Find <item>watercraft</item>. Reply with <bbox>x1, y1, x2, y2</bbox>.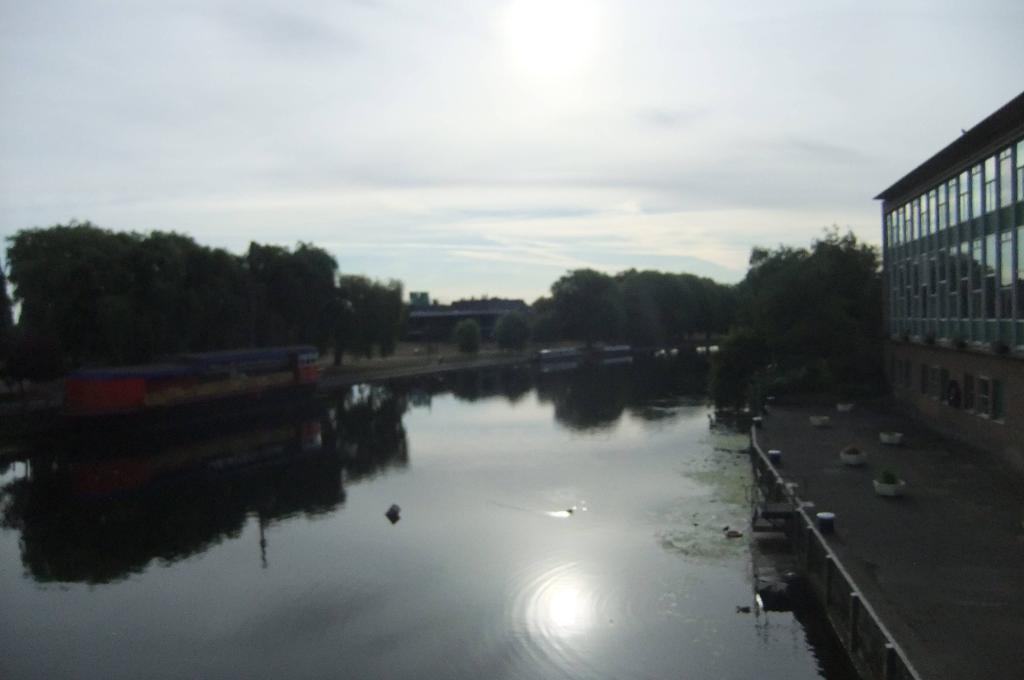
<bbox>70, 345, 324, 413</bbox>.
